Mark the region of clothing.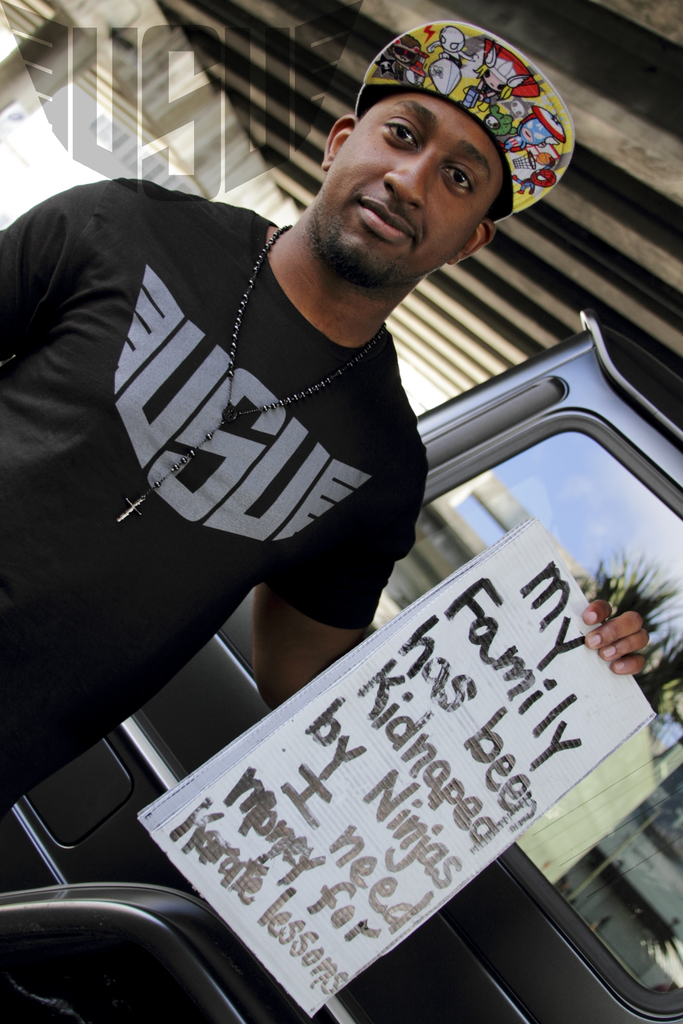
Region: bbox(0, 164, 477, 832).
